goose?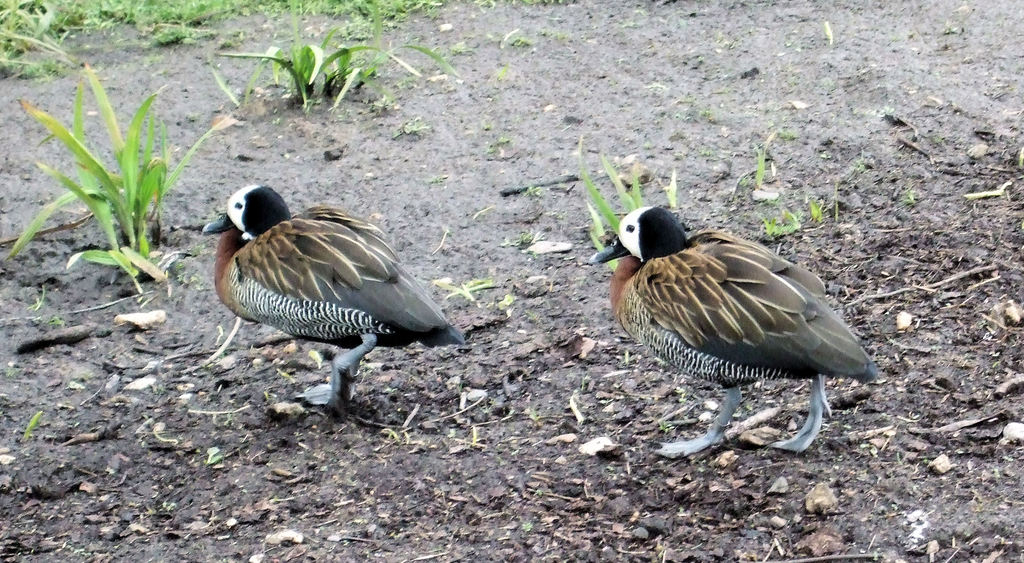
locate(589, 201, 870, 455)
